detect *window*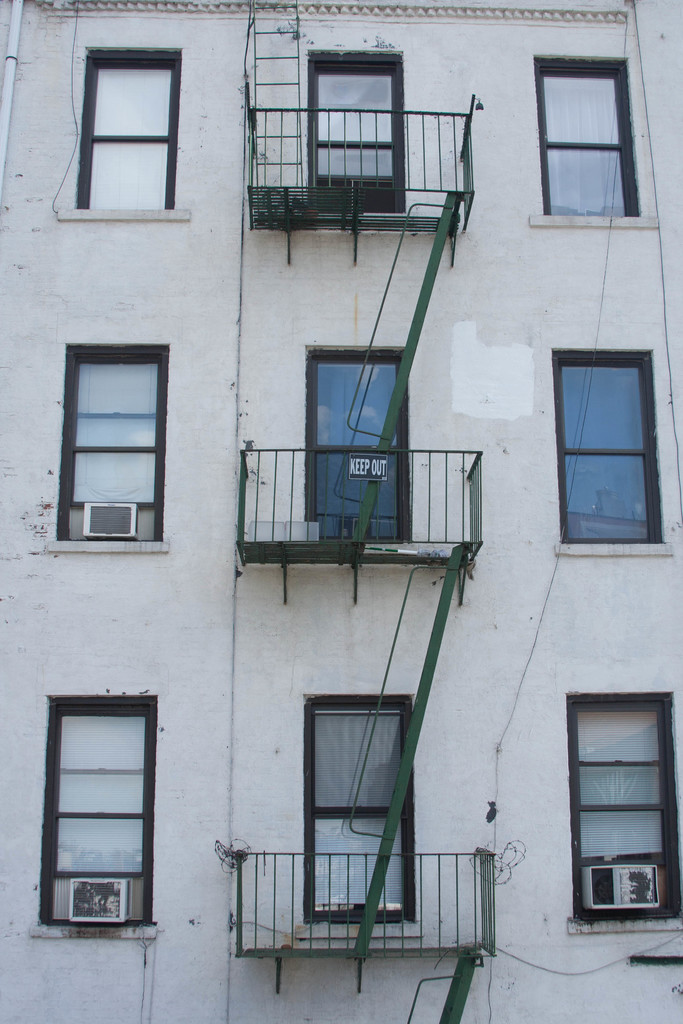
Rect(43, 693, 155, 926)
